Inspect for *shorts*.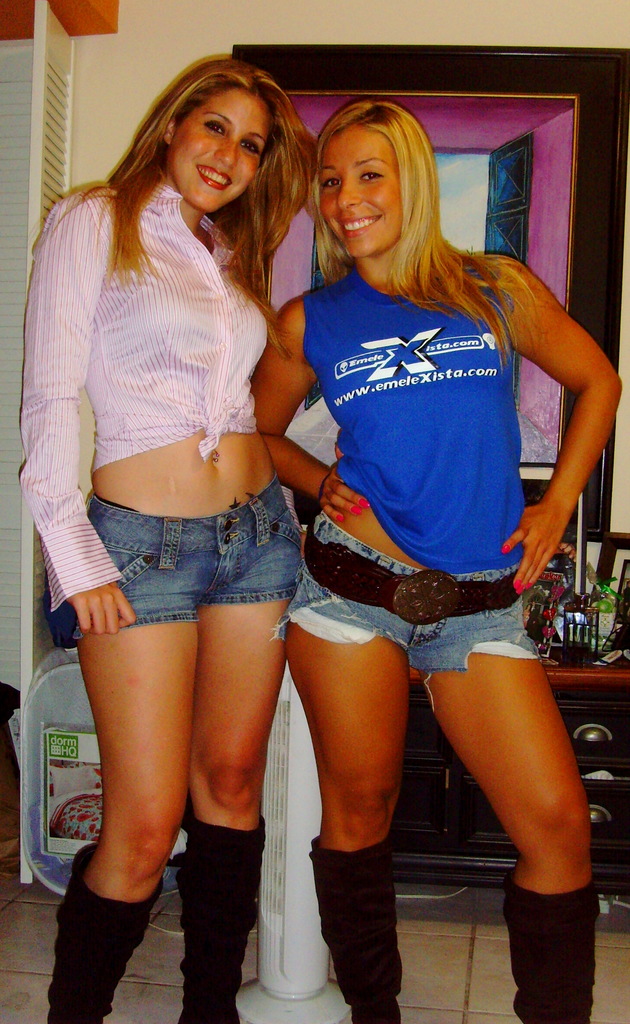
Inspection: region(288, 513, 547, 702).
